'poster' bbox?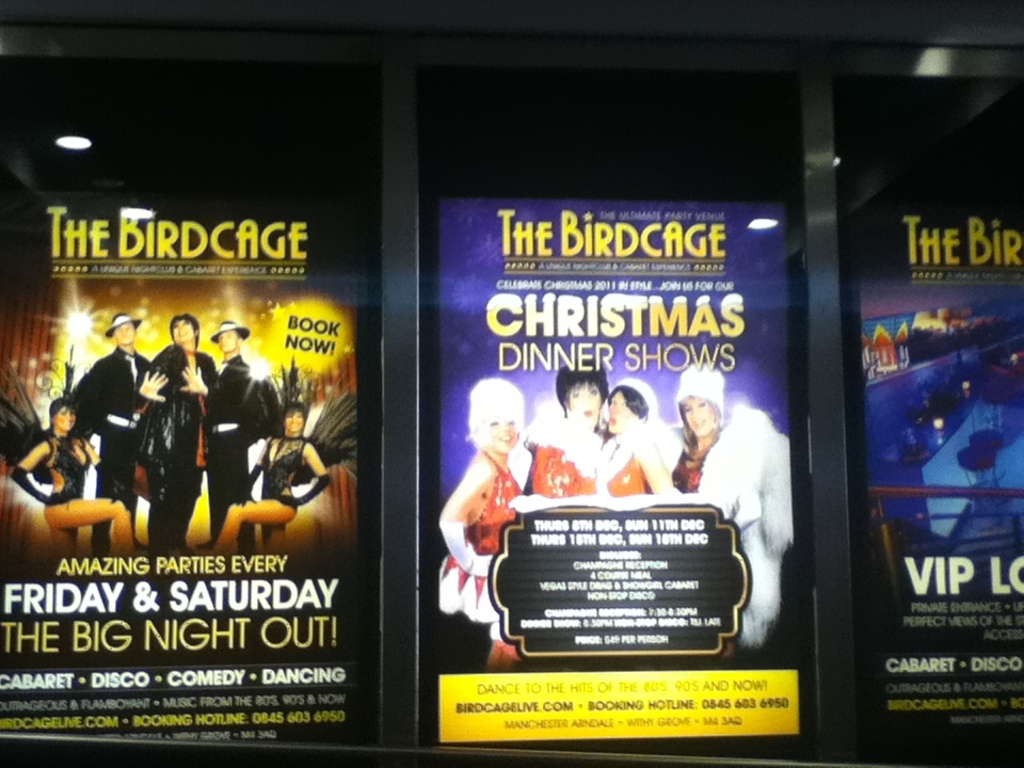
439, 669, 802, 749
